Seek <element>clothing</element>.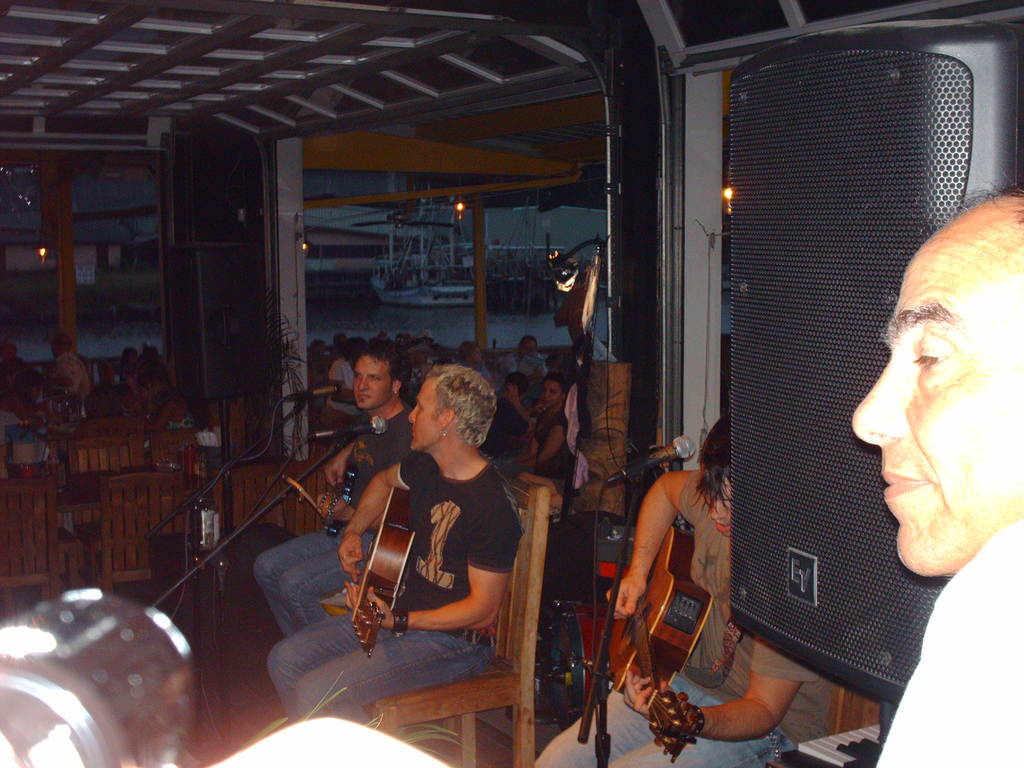
532, 411, 579, 486.
